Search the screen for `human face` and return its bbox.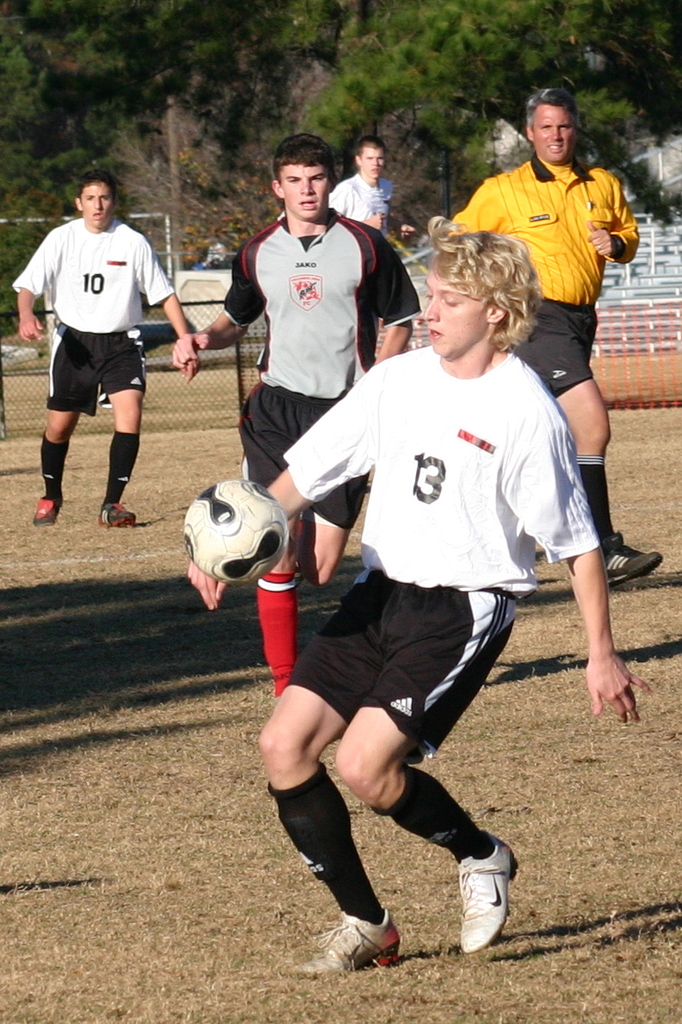
Found: [423, 272, 483, 358].
